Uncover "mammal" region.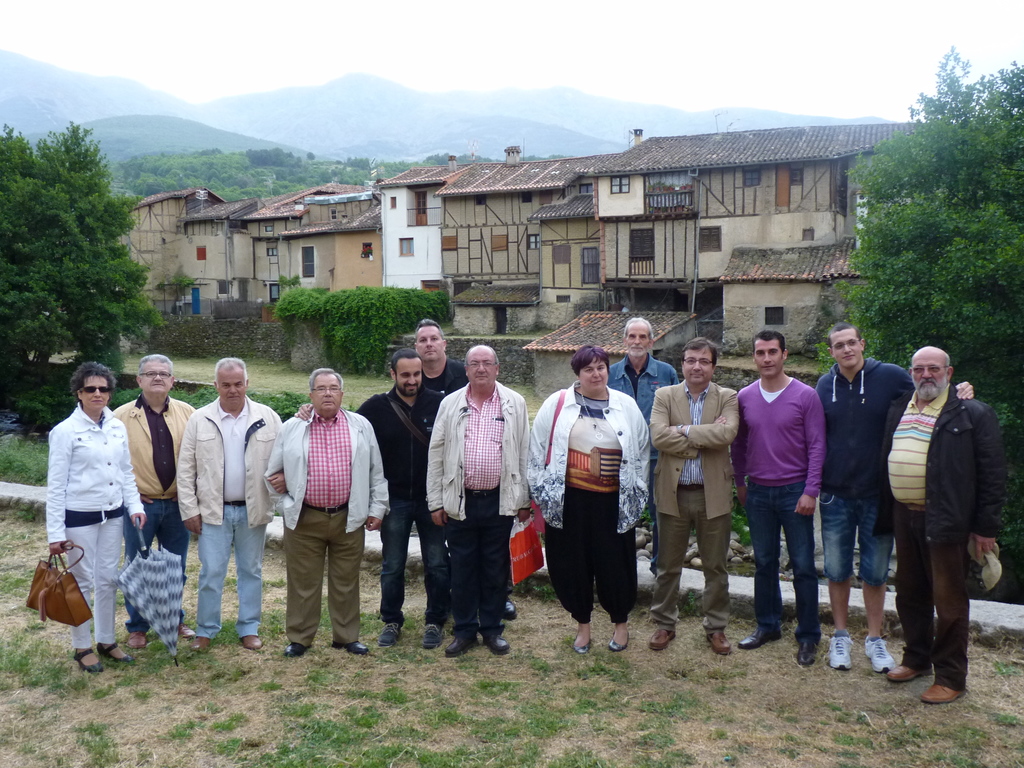
Uncovered: 178, 353, 288, 653.
